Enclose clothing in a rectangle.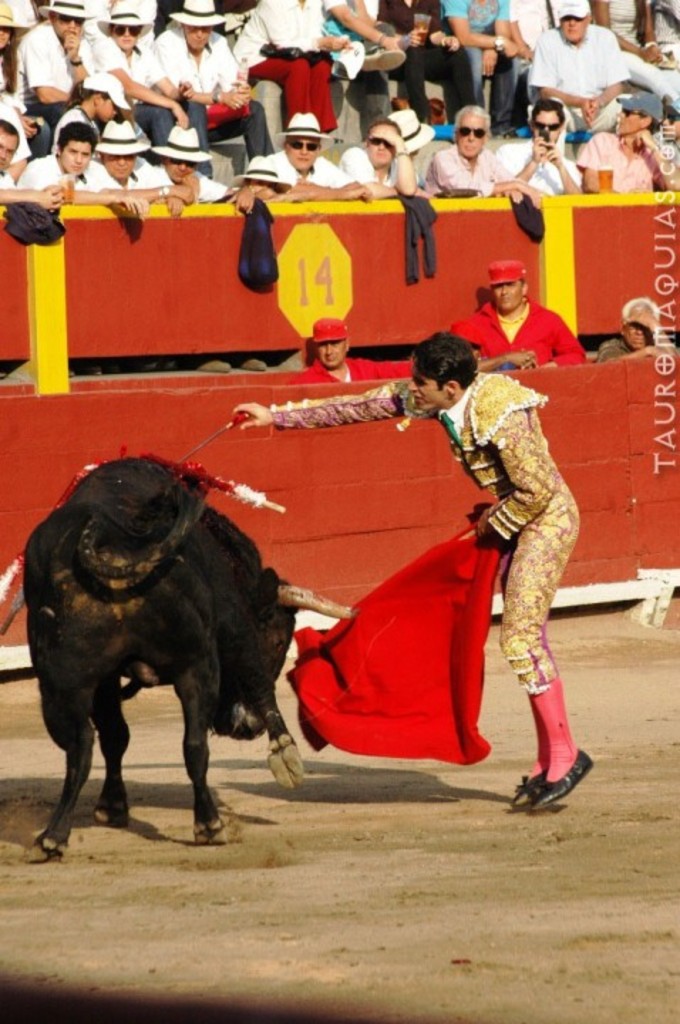
rect(292, 346, 414, 373).
